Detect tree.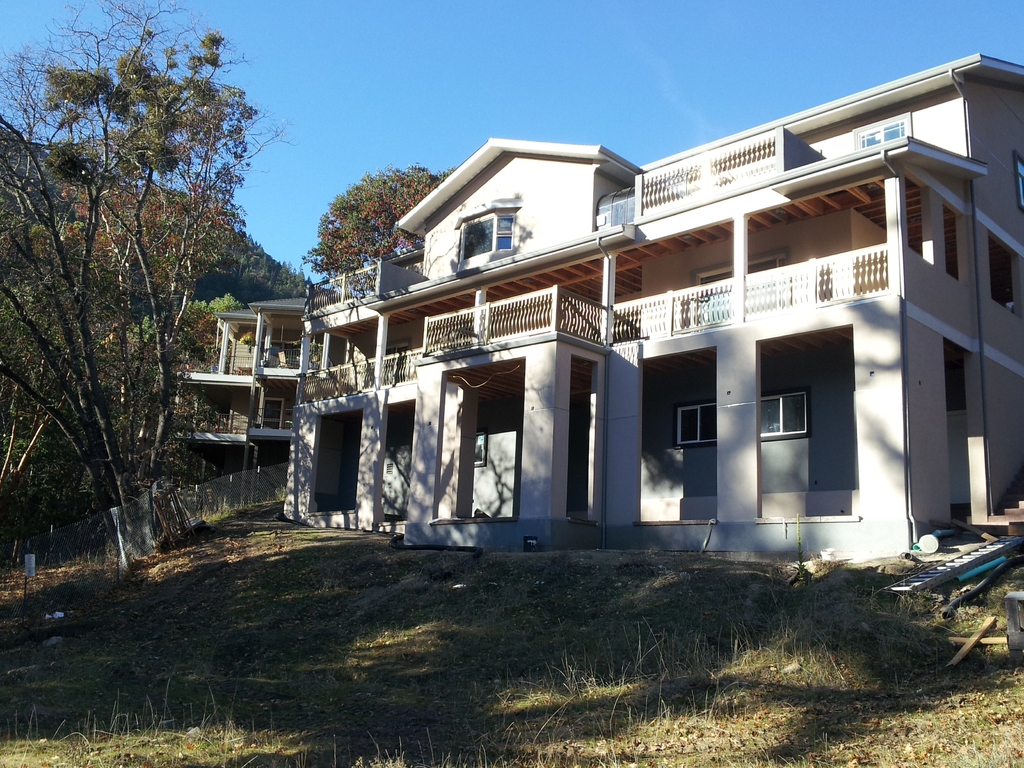
Detected at <bbox>300, 166, 456, 294</bbox>.
